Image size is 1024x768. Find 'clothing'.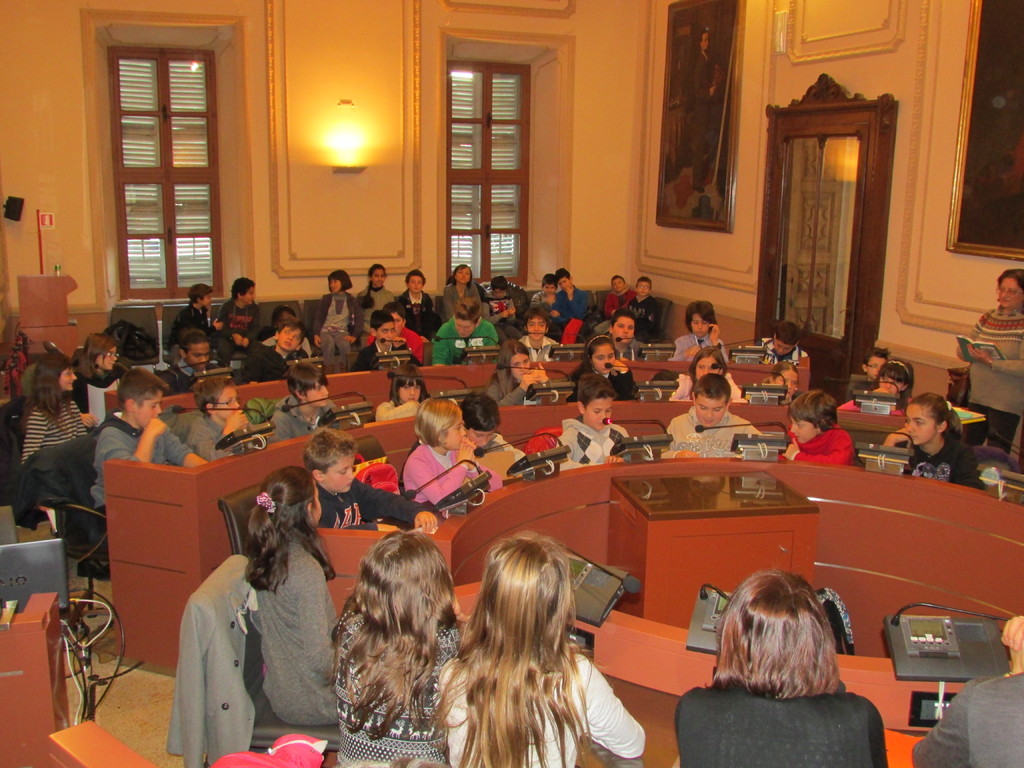
select_region(891, 436, 989, 492).
